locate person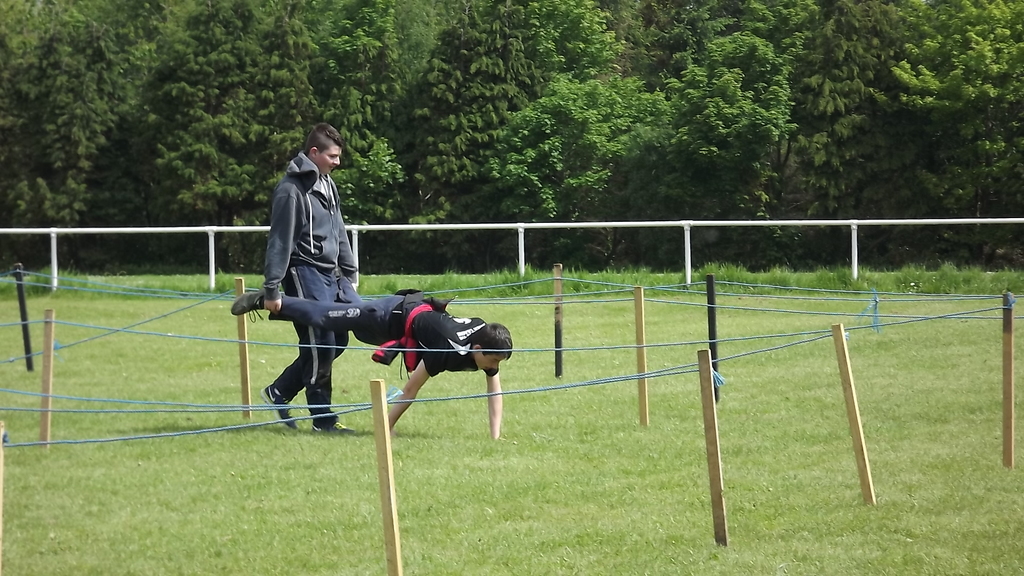
[x1=228, y1=284, x2=514, y2=435]
